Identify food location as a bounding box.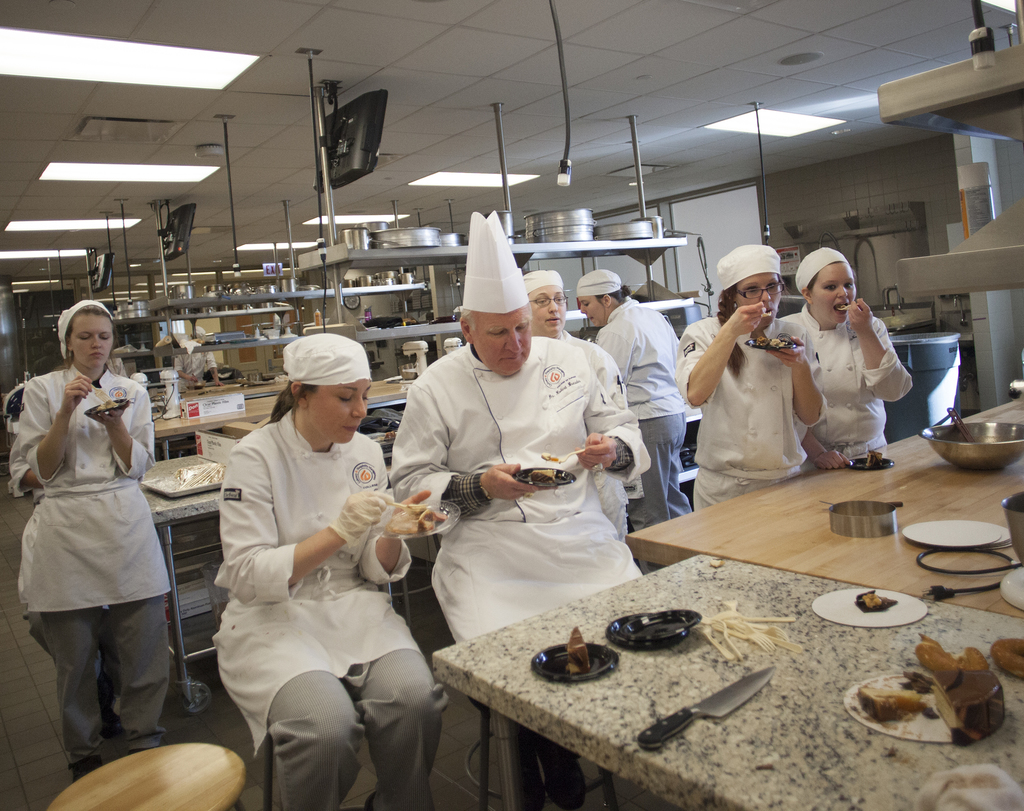
187, 382, 207, 393.
